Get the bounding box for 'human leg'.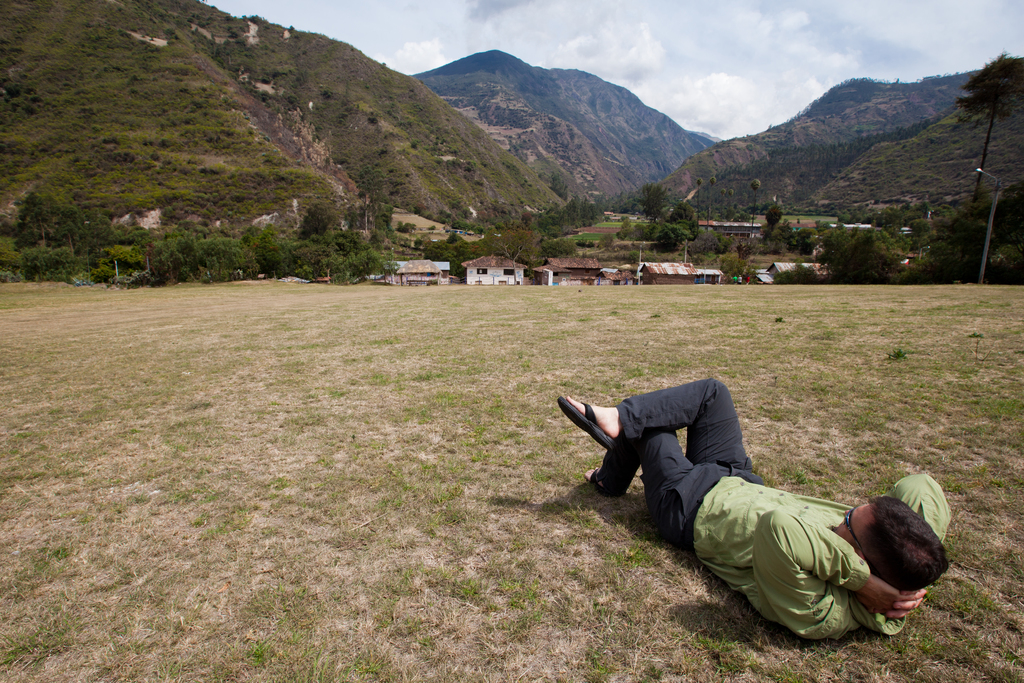
[559, 373, 745, 464].
